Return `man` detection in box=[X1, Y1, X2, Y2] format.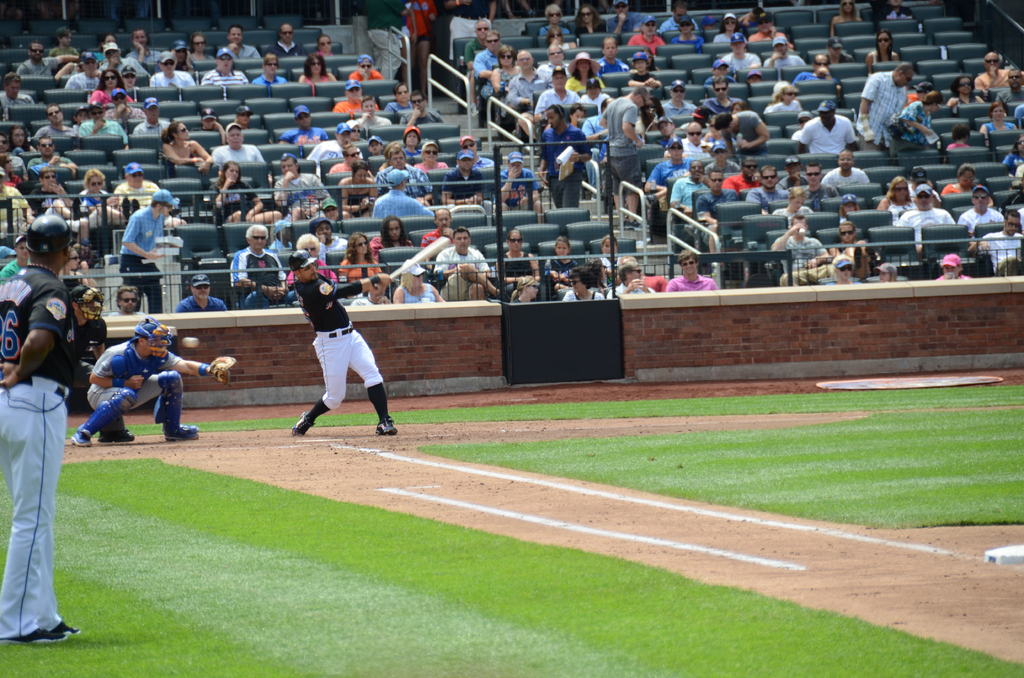
box=[81, 316, 225, 444].
